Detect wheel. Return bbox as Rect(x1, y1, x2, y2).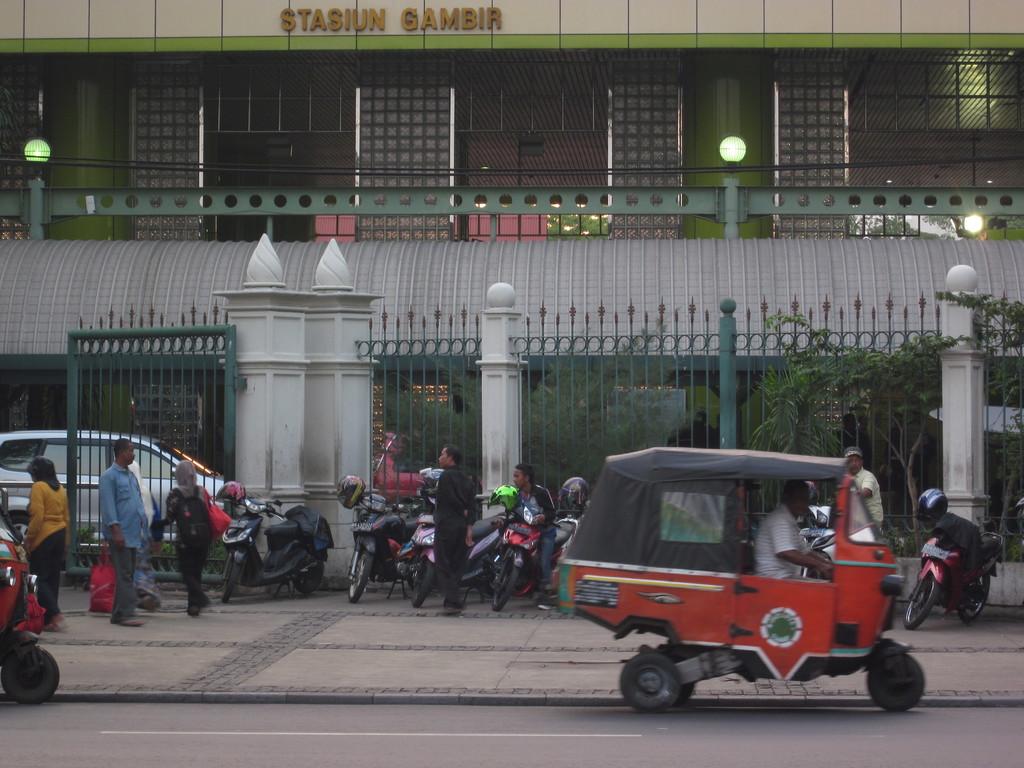
Rect(0, 648, 58, 701).
